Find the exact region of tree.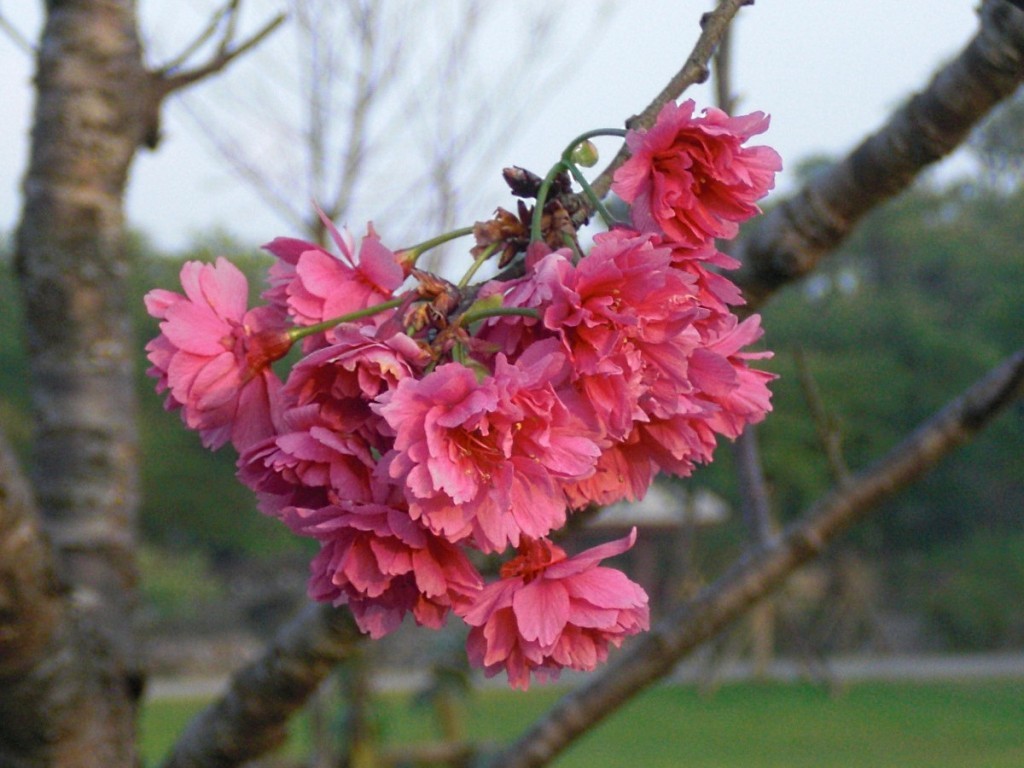
Exact region: bbox=[20, 0, 295, 767].
